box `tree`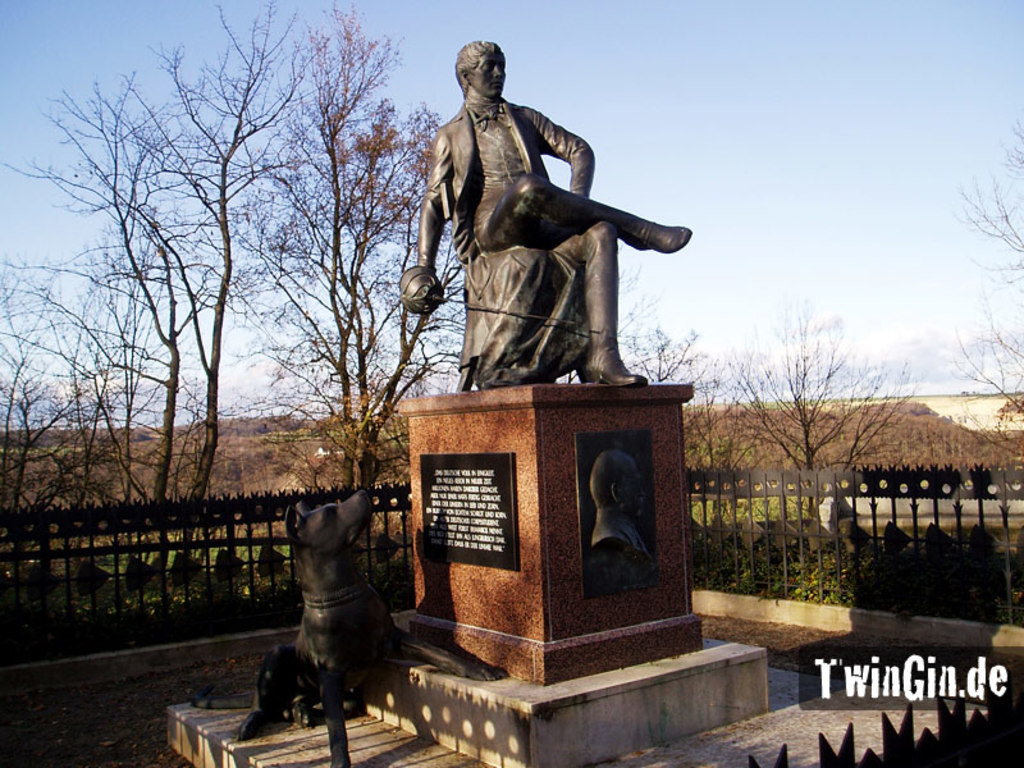
[left=952, top=110, right=1023, bottom=481]
